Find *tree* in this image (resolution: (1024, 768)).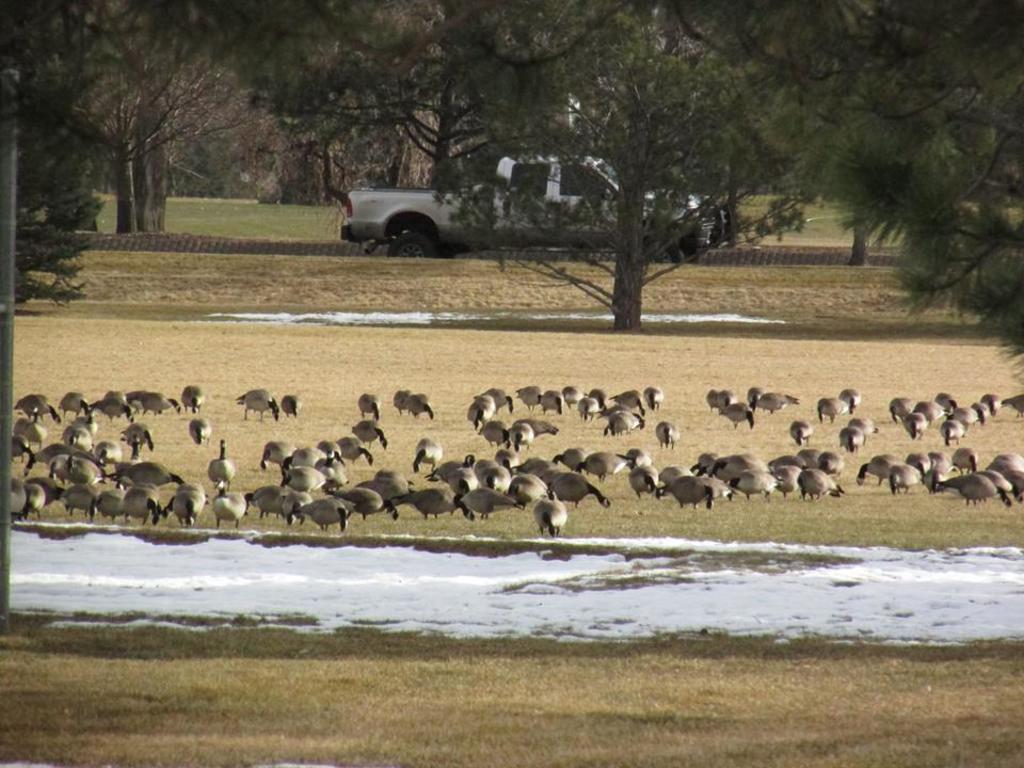
region(125, 31, 241, 227).
